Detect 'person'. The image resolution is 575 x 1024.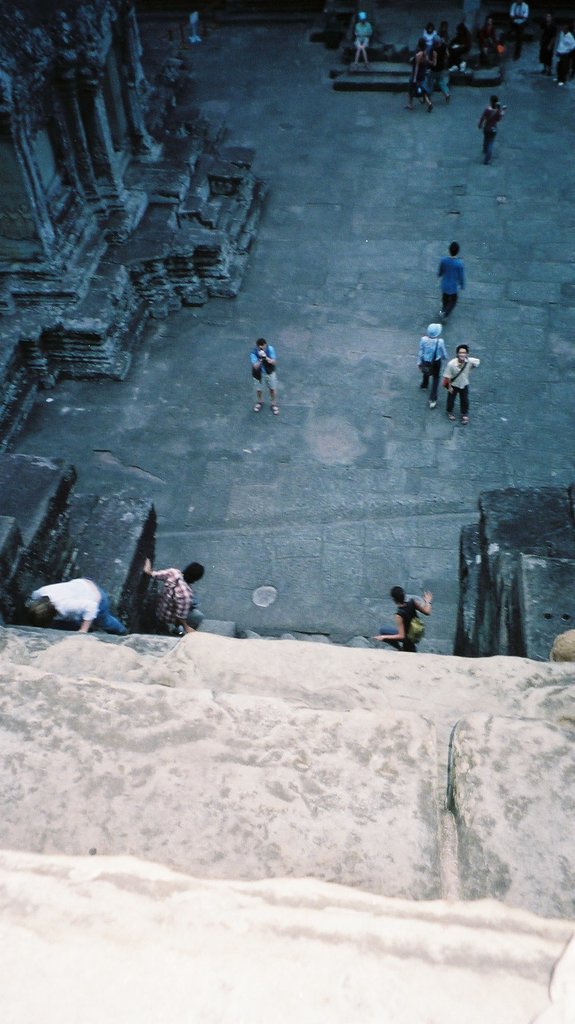
(478,14,506,74).
